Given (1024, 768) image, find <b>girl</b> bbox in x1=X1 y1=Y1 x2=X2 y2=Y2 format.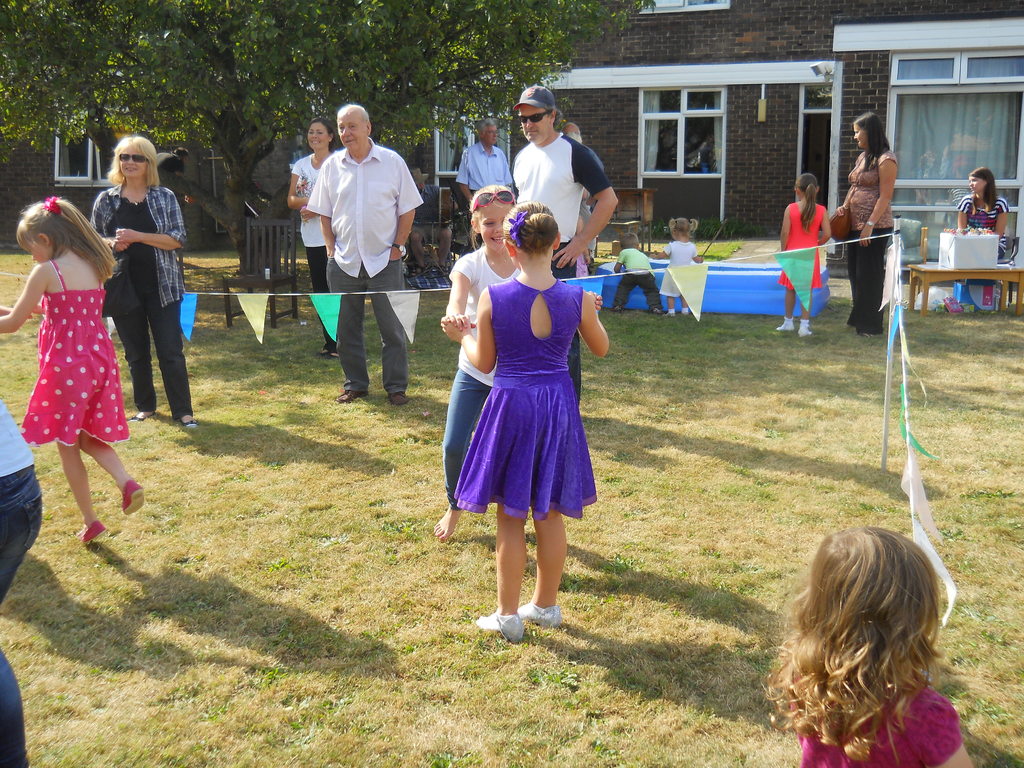
x1=954 y1=171 x2=1009 y2=307.
